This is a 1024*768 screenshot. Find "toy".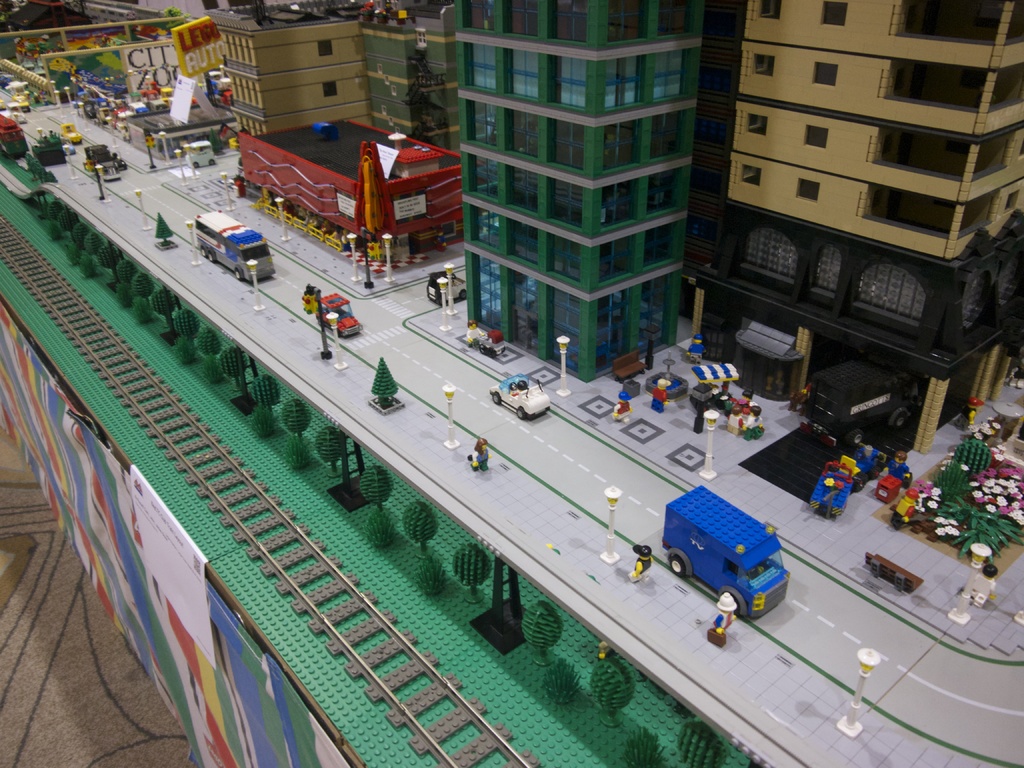
Bounding box: Rect(141, 79, 164, 99).
